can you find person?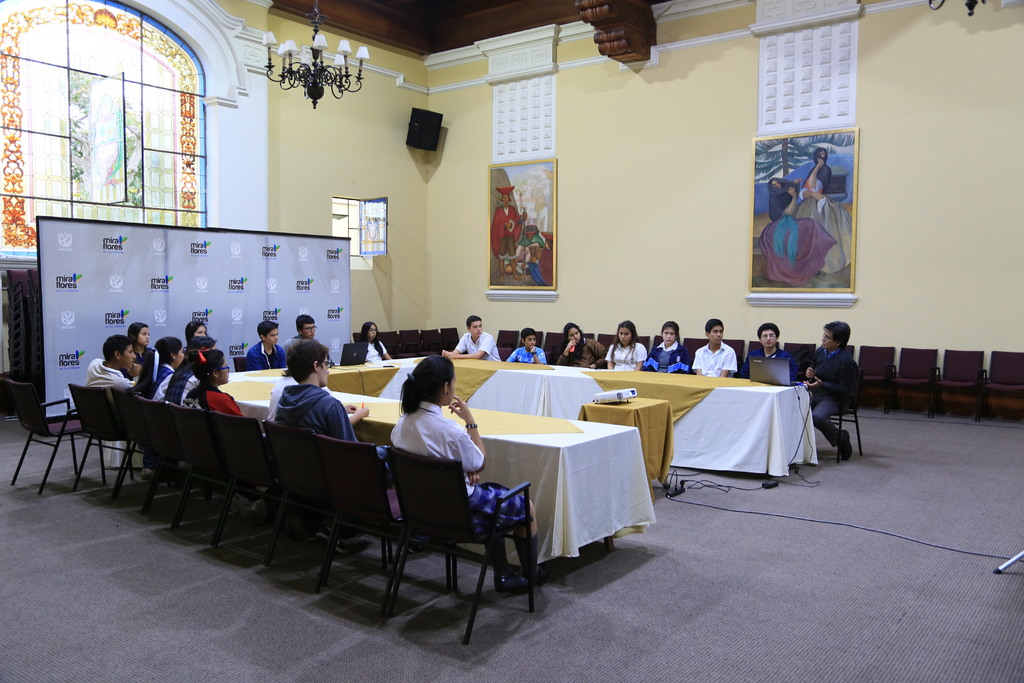
Yes, bounding box: BBox(810, 315, 871, 477).
